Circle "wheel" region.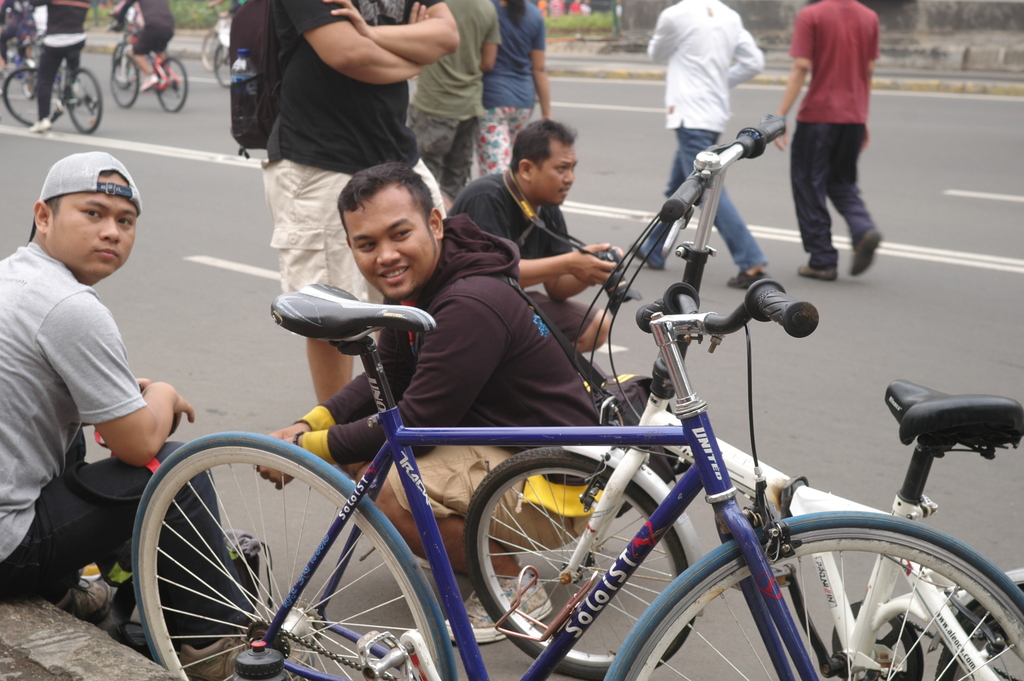
Region: [left=152, top=56, right=185, bottom=114].
